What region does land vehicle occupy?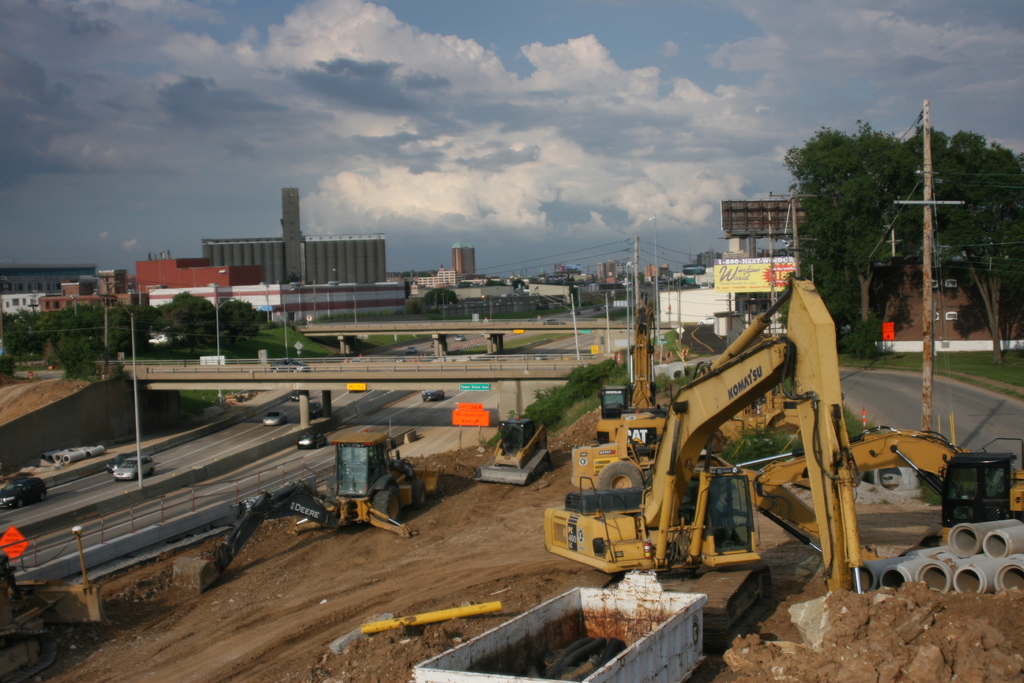
592, 304, 602, 314.
